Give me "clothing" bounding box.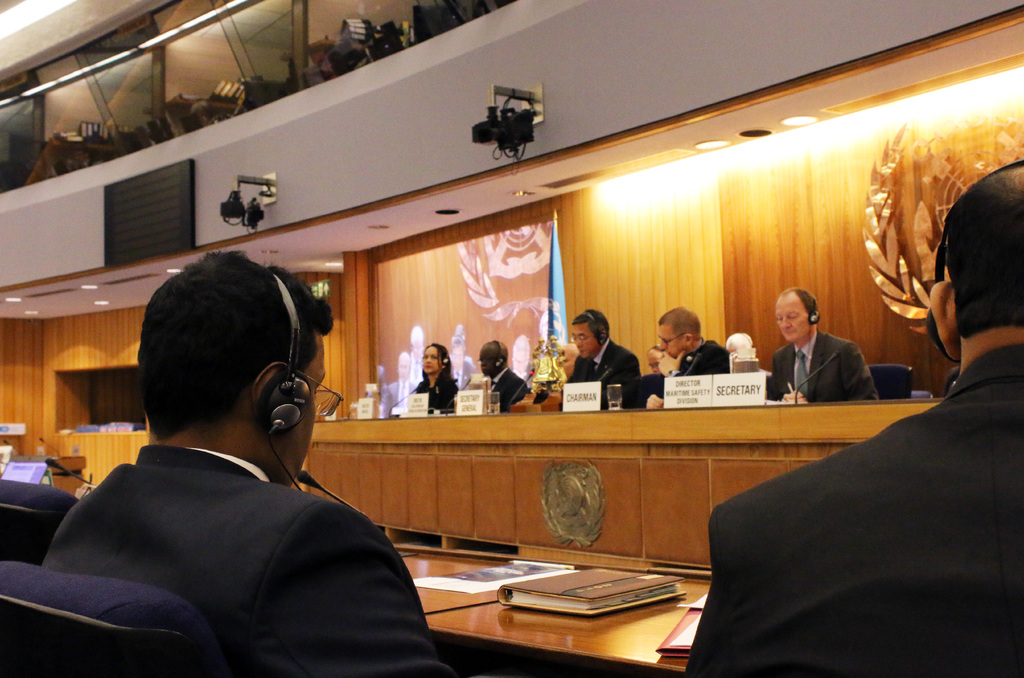
bbox=[553, 341, 653, 416].
